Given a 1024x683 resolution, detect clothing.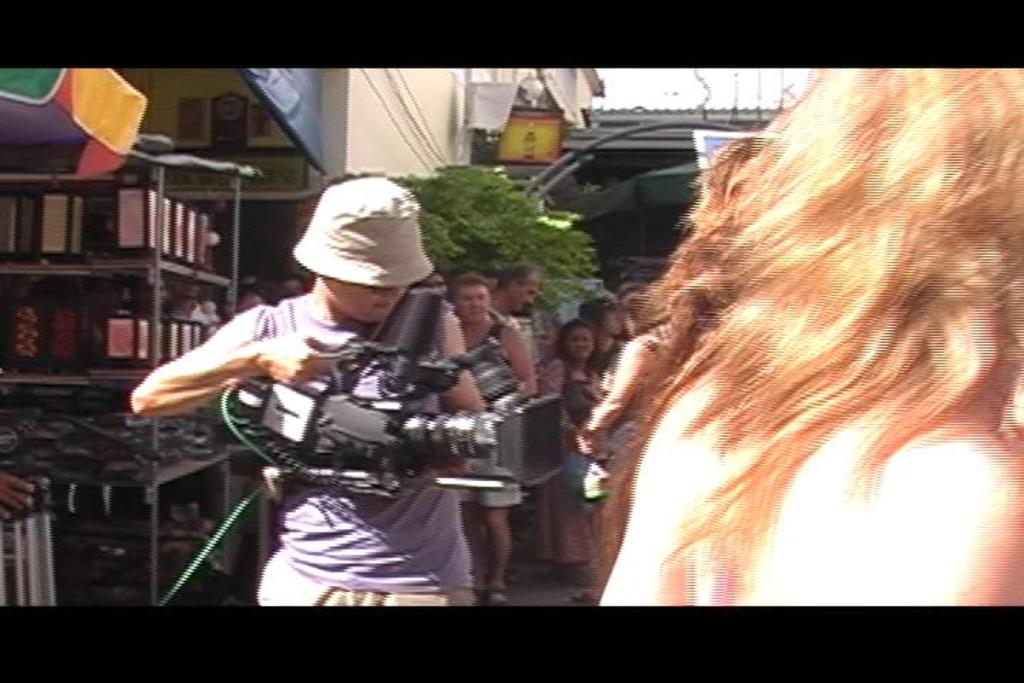
<box>228,290,481,615</box>.
